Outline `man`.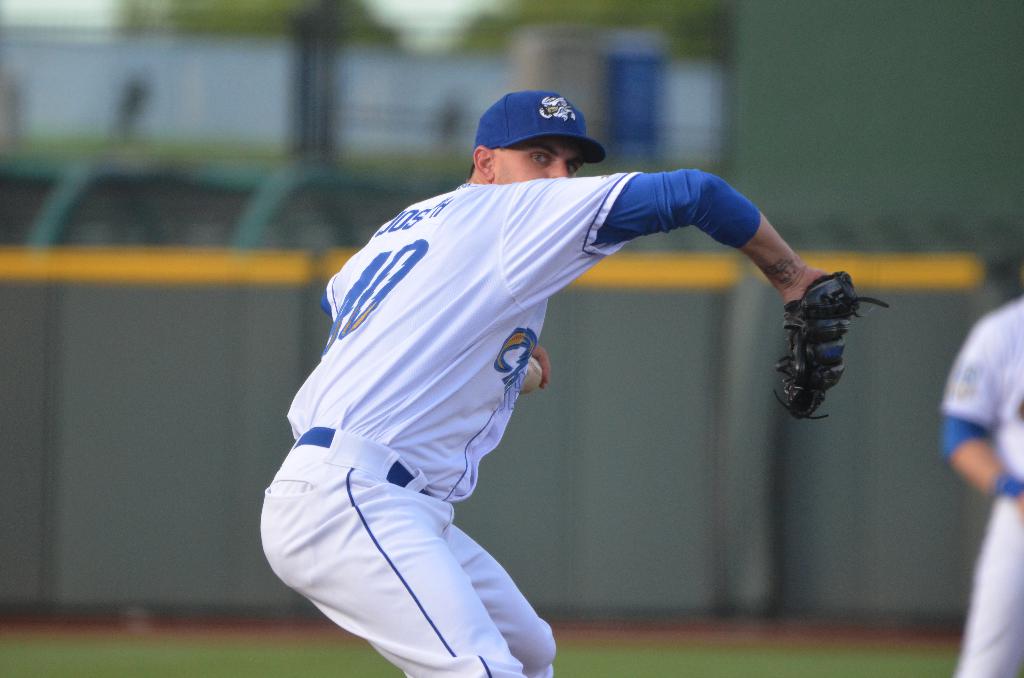
Outline: locate(276, 73, 821, 677).
